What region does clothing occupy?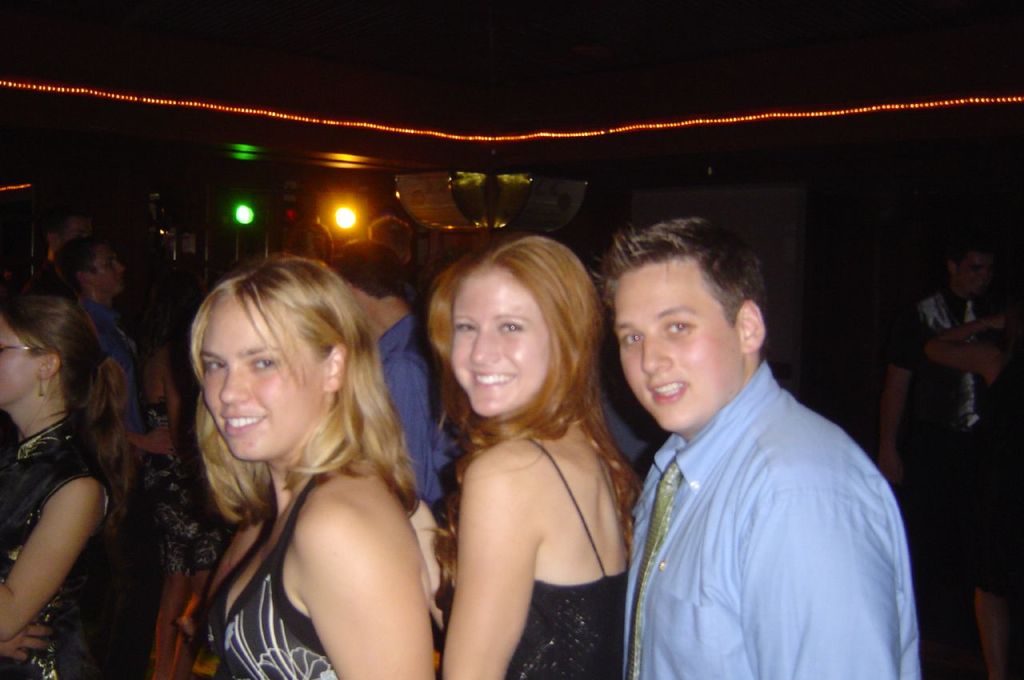
BBox(511, 425, 626, 679).
